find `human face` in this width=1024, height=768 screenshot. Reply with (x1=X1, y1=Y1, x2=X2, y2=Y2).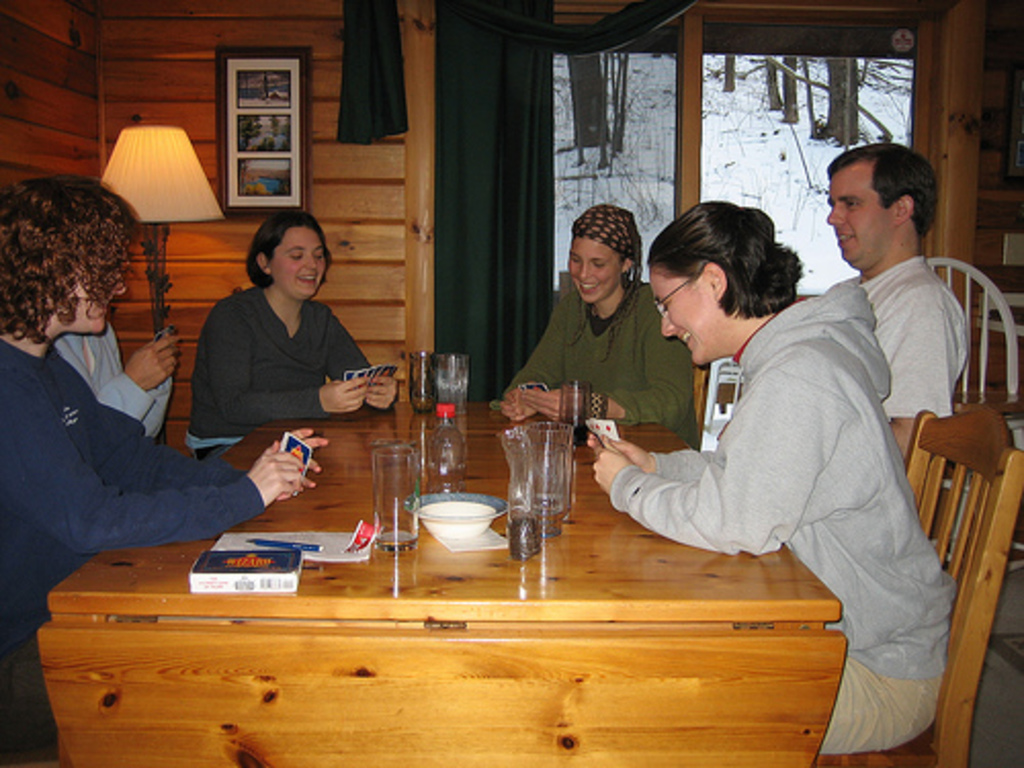
(x1=649, y1=266, x2=711, y2=354).
